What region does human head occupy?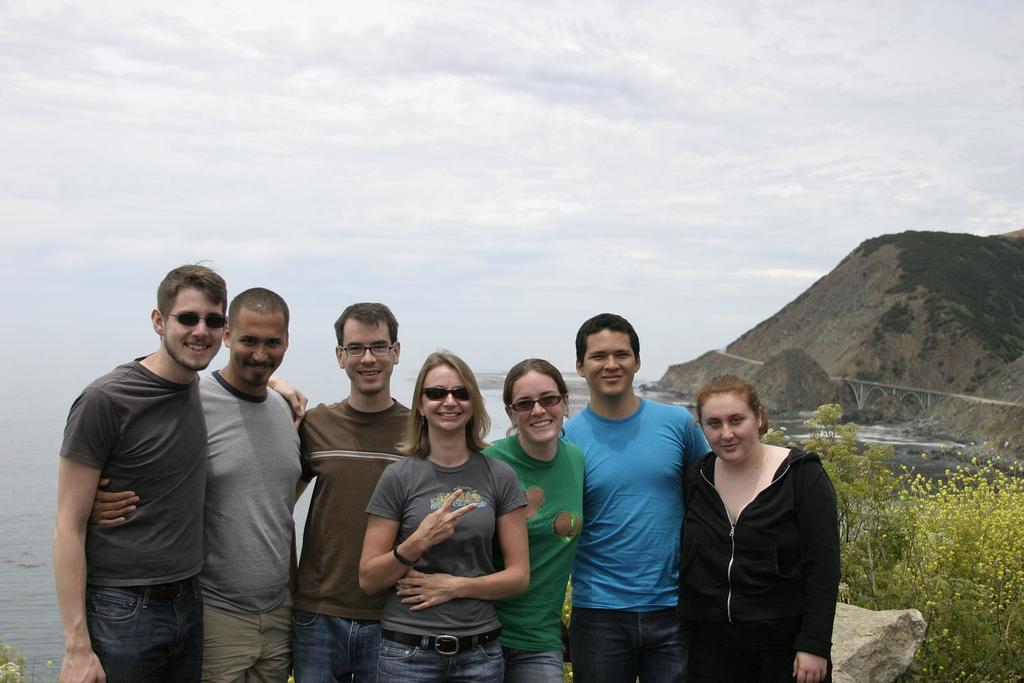
region(337, 305, 400, 395).
